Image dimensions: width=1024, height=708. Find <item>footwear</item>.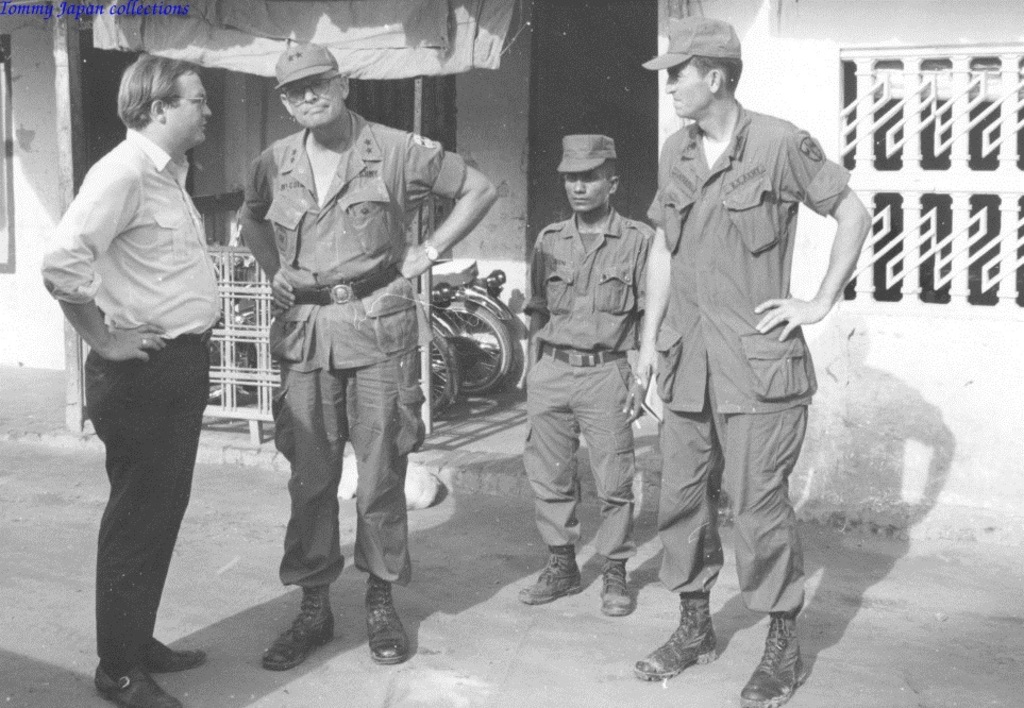
l=366, t=578, r=410, b=665.
